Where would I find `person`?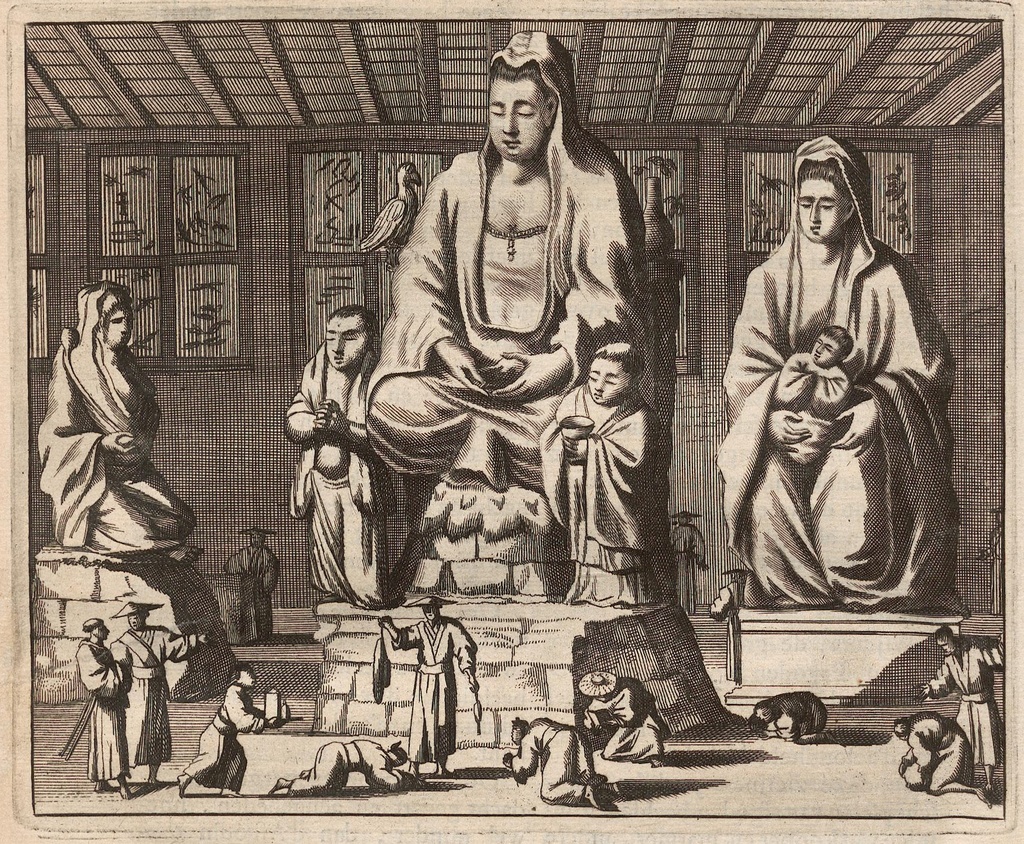
At x1=374 y1=596 x2=485 y2=784.
